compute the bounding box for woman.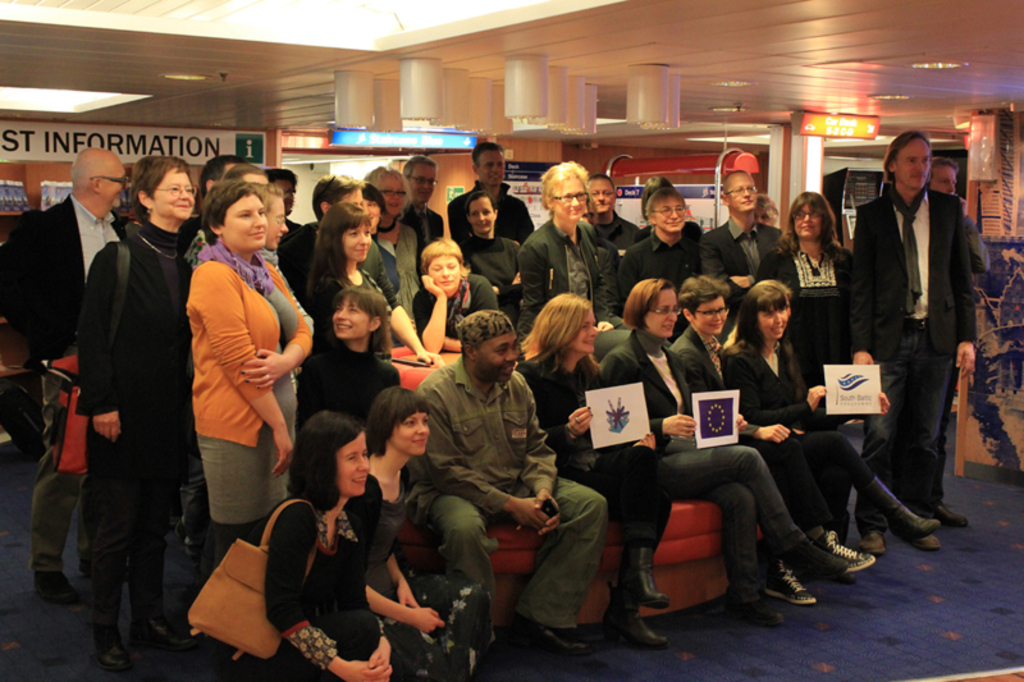
BBox(461, 189, 541, 313).
